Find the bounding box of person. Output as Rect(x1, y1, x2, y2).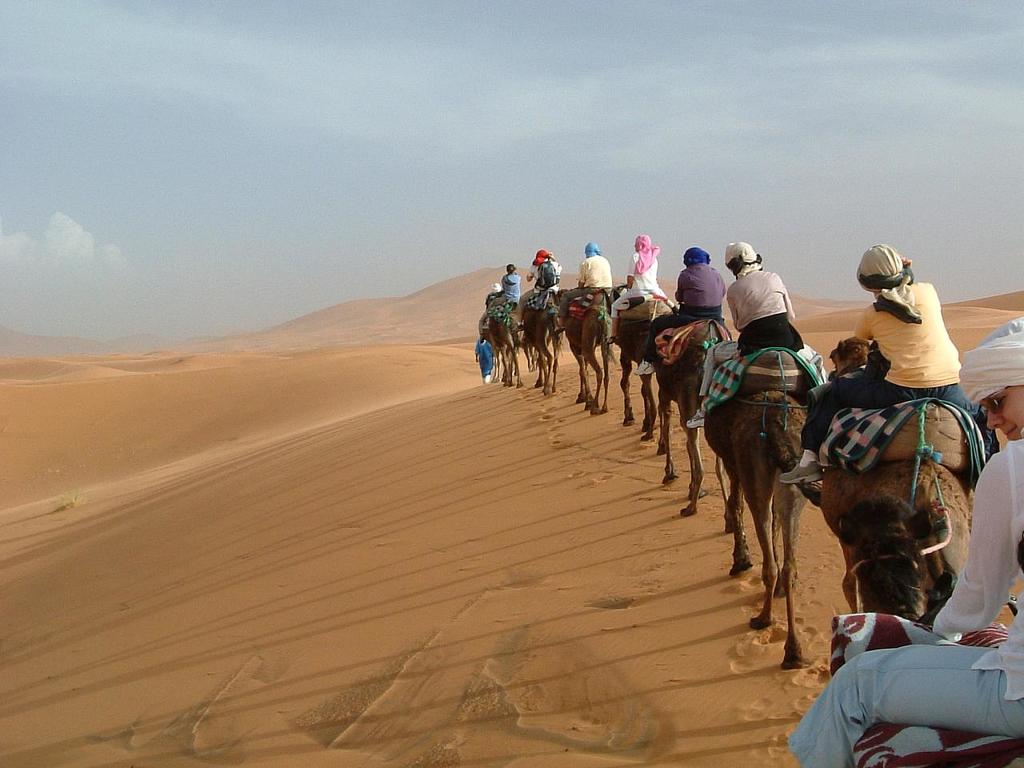
Rect(778, 238, 977, 484).
